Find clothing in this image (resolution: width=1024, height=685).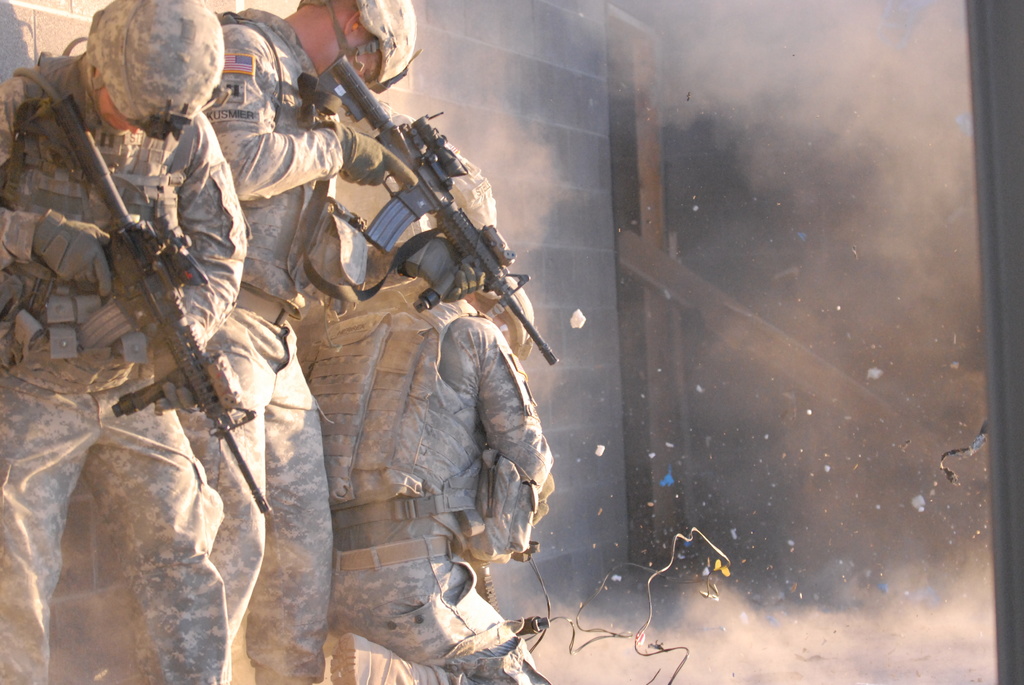
bbox=[206, 309, 333, 684].
